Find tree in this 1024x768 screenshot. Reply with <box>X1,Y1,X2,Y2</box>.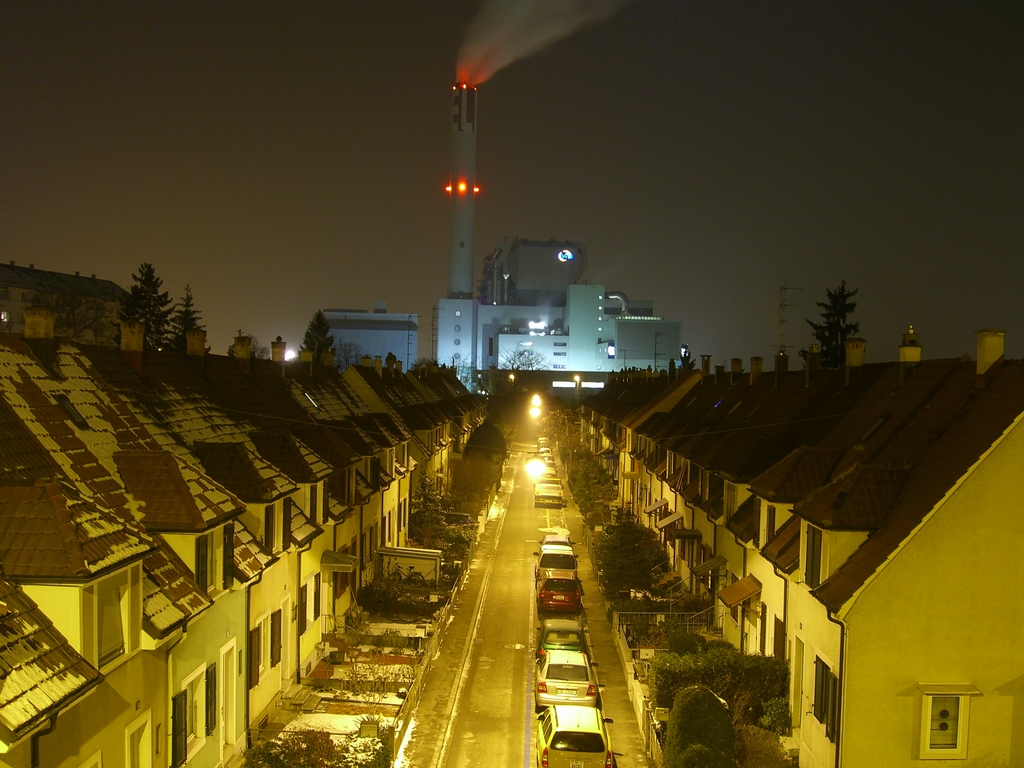
<box>340,338,374,362</box>.
